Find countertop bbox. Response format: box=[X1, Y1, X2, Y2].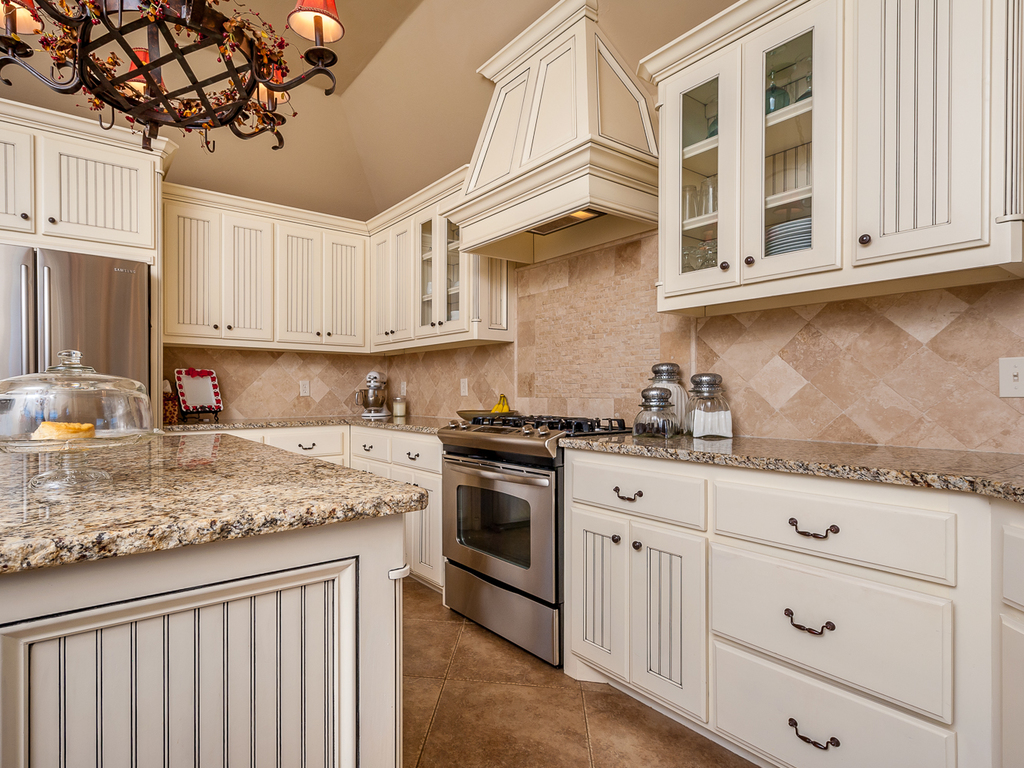
box=[163, 405, 1023, 767].
